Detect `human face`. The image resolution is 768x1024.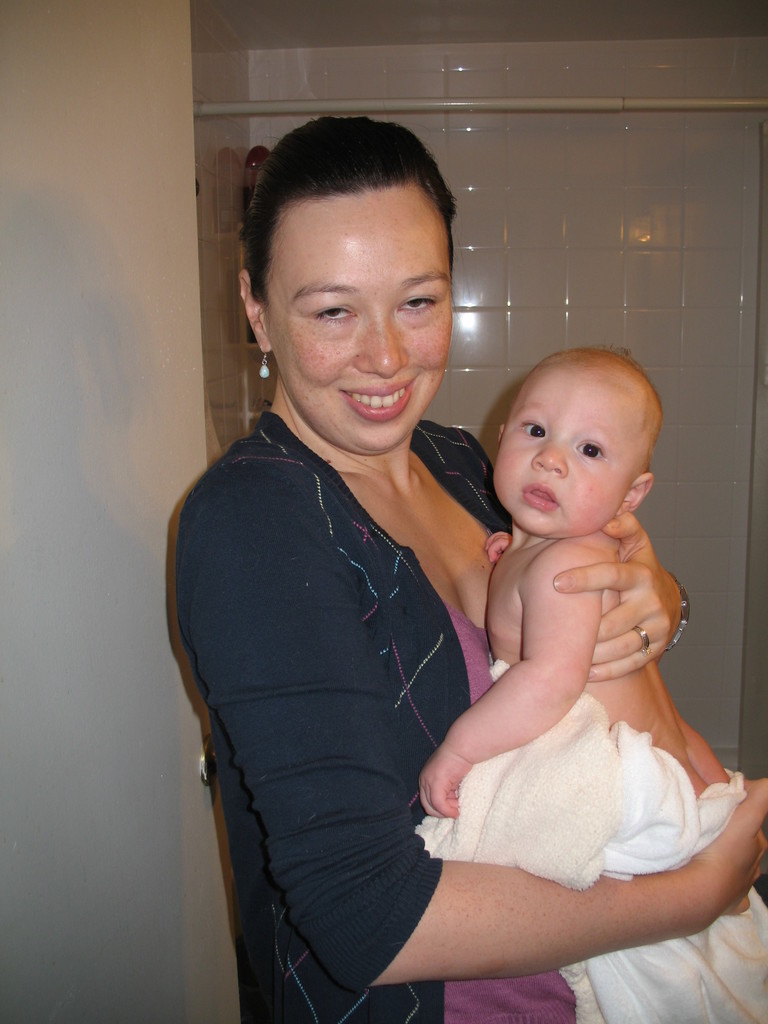
[x1=257, y1=186, x2=456, y2=452].
